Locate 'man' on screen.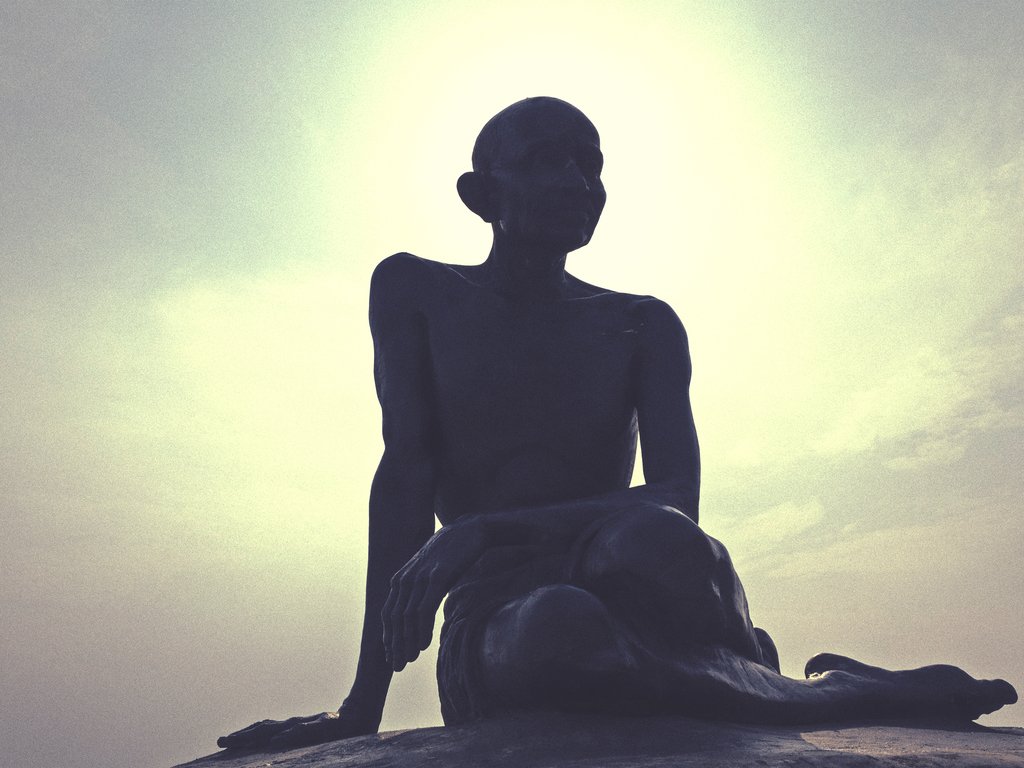
On screen at bbox(216, 93, 1018, 752).
